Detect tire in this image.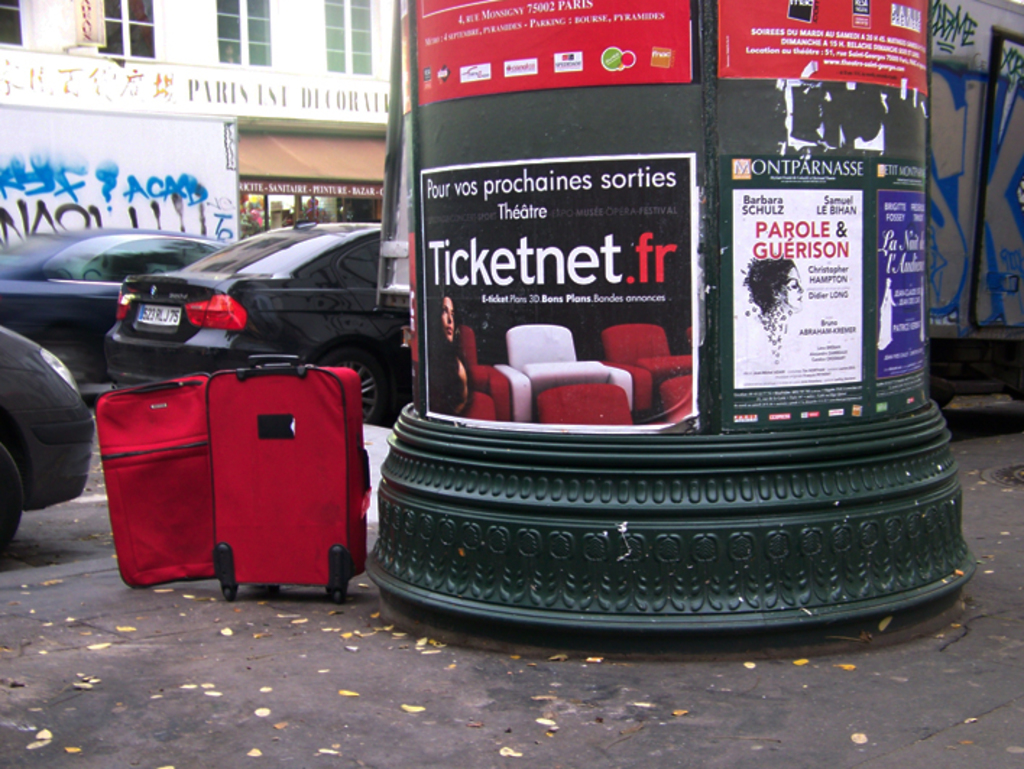
Detection: (54, 345, 94, 409).
